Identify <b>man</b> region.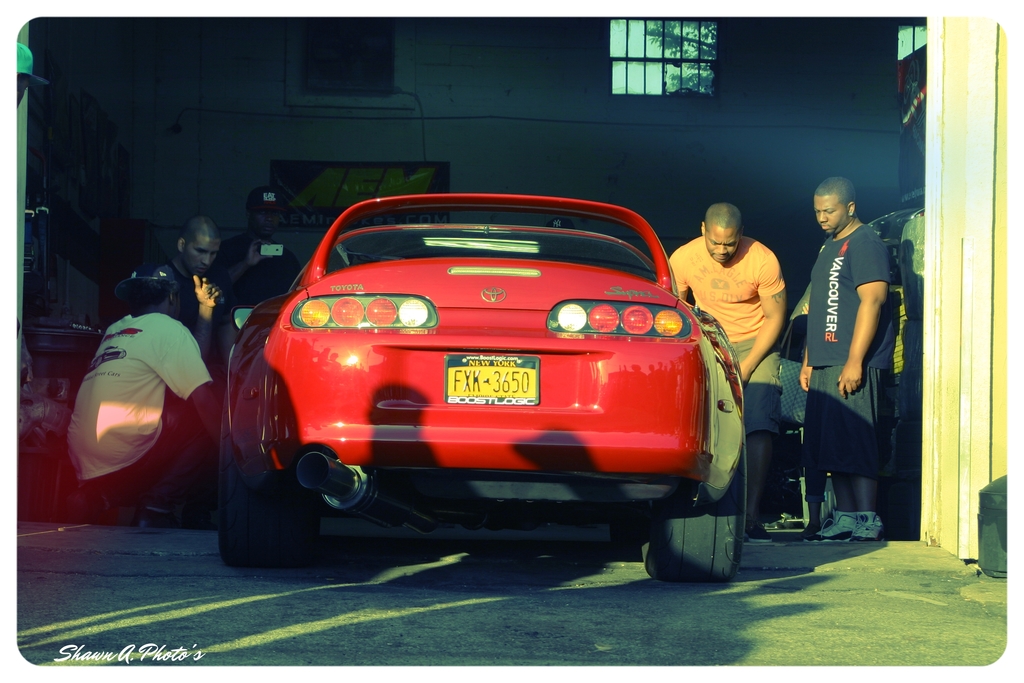
Region: BBox(148, 218, 227, 368).
